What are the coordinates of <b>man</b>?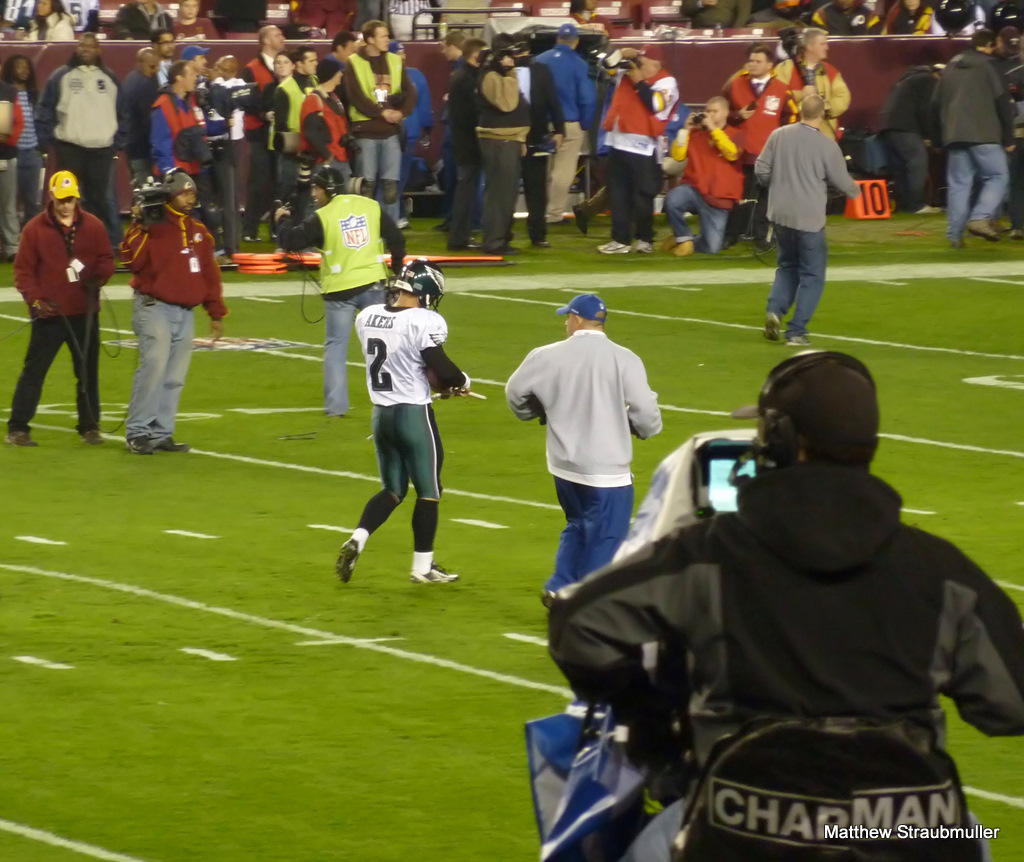
[left=543, top=352, right=1023, bottom=861].
